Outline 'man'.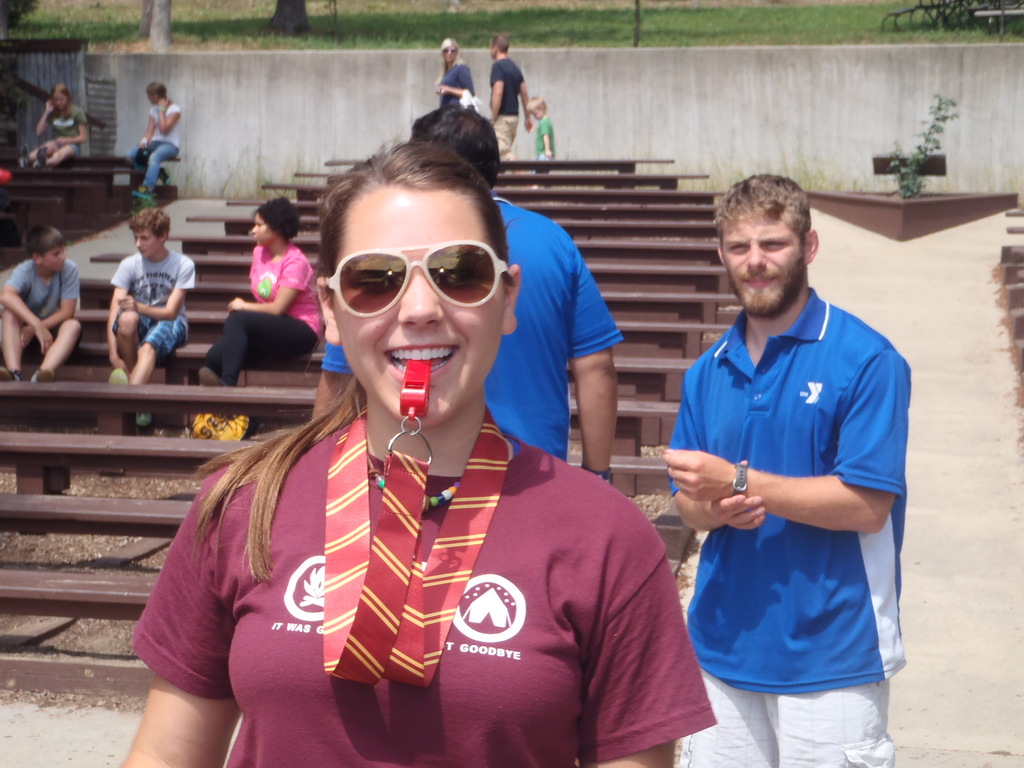
Outline: [88,204,200,386].
